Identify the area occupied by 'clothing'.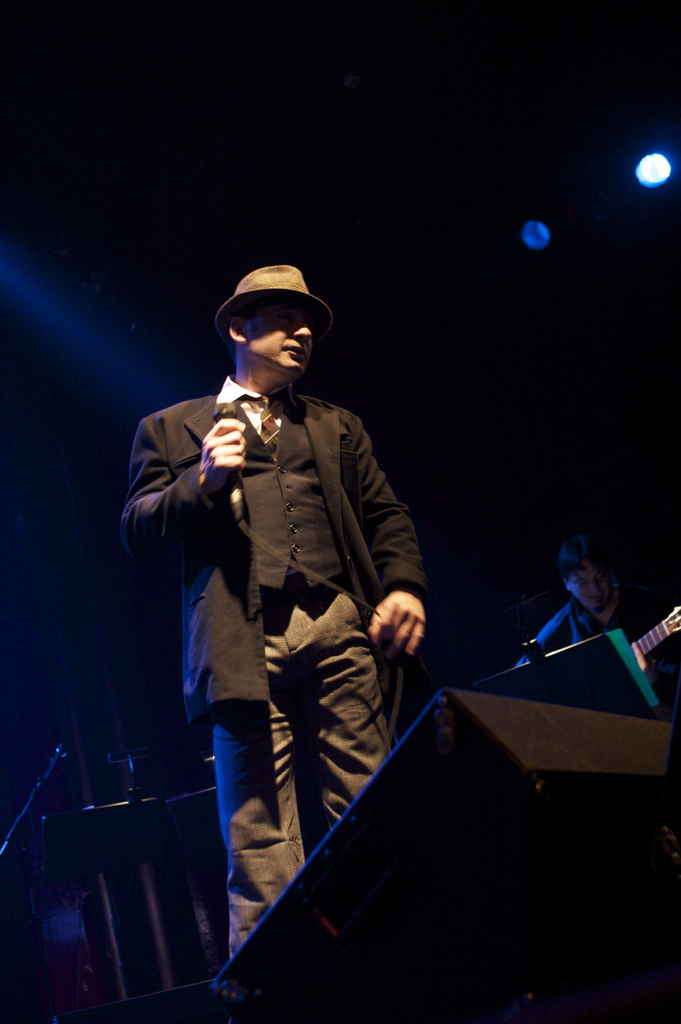
Area: 143:335:424:884.
